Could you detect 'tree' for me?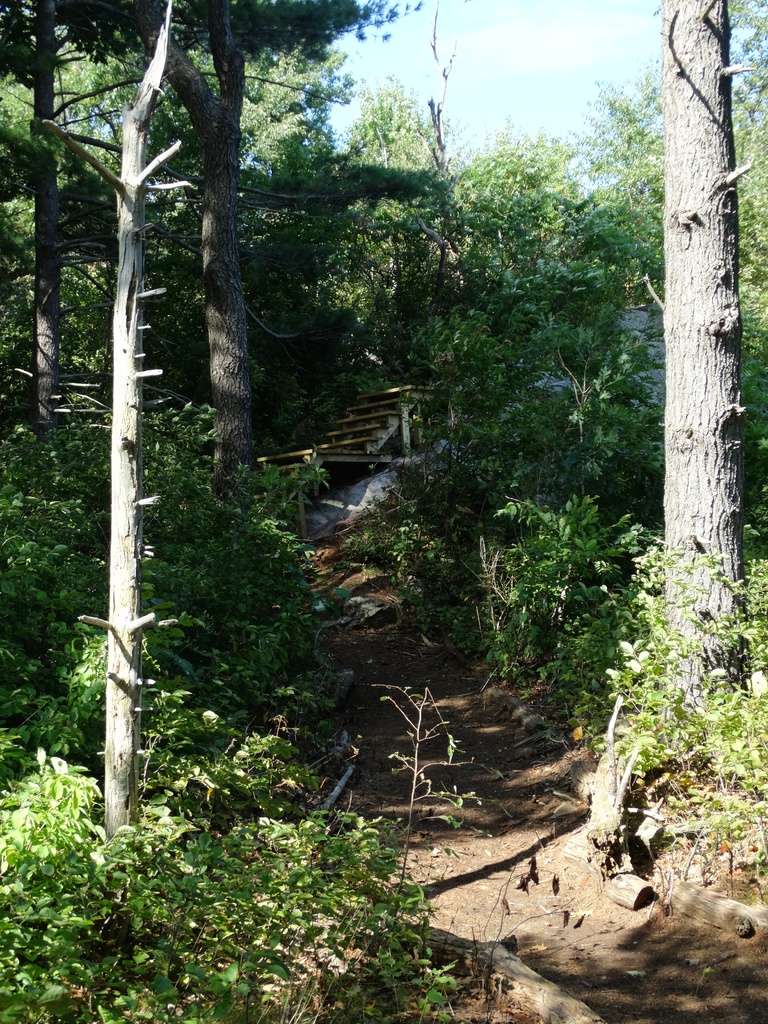
Detection result: bbox(418, 127, 647, 612).
